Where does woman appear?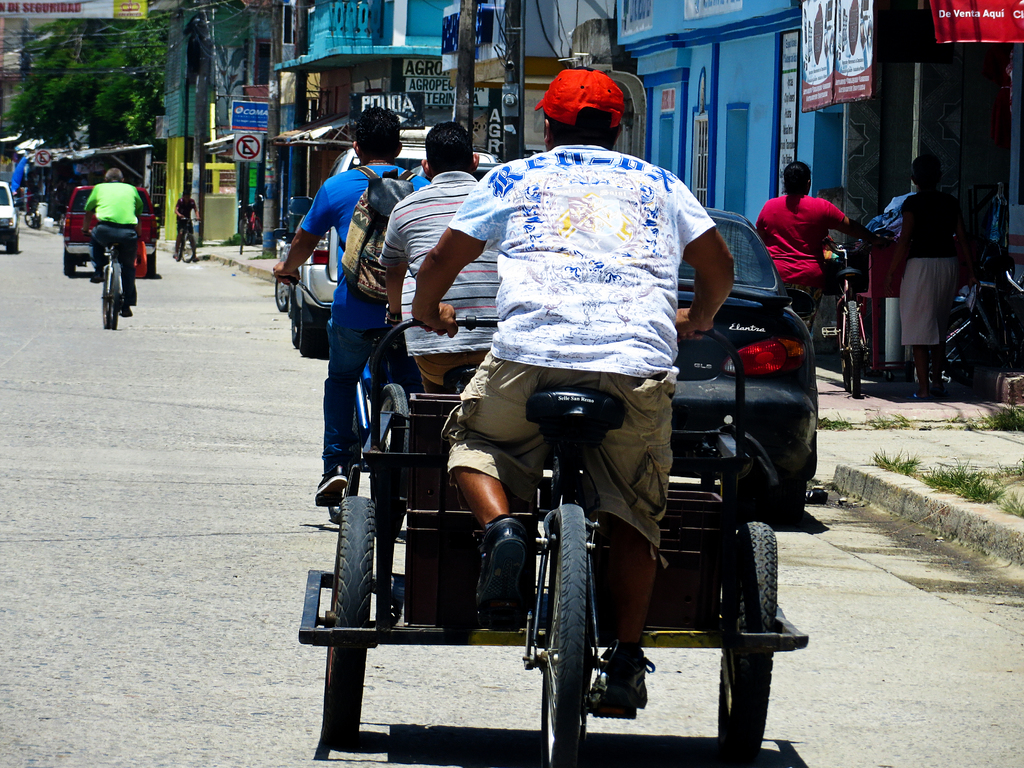
Appears at 884/155/973/394.
